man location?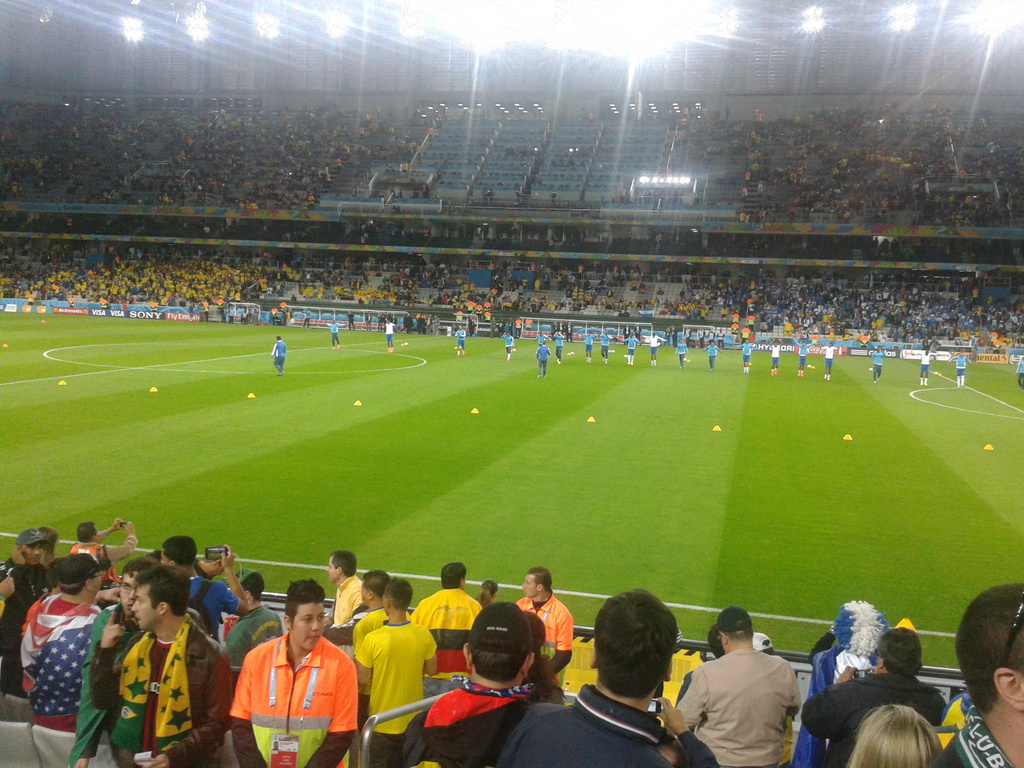
(489, 314, 497, 335)
